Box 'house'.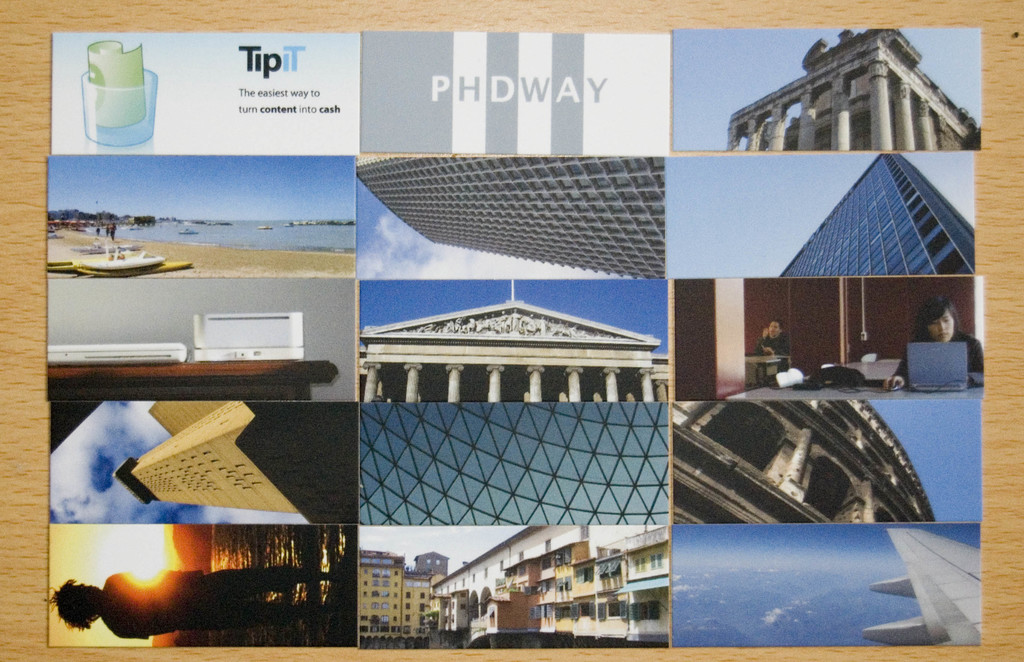
bbox=(421, 519, 598, 638).
